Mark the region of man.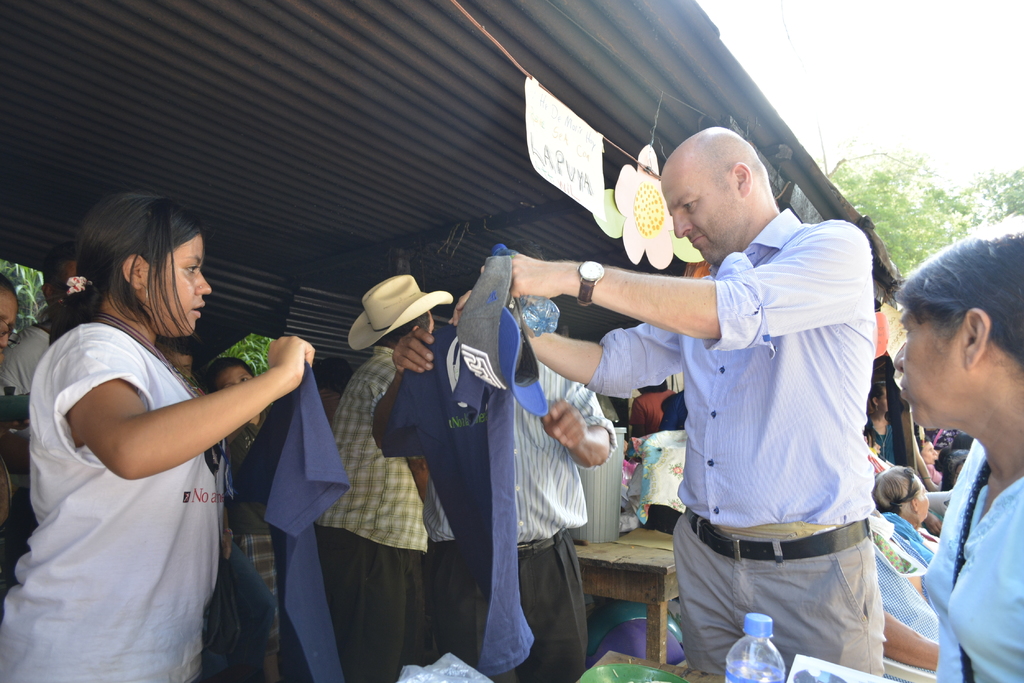
Region: {"left": 308, "top": 270, "right": 444, "bottom": 682}.
